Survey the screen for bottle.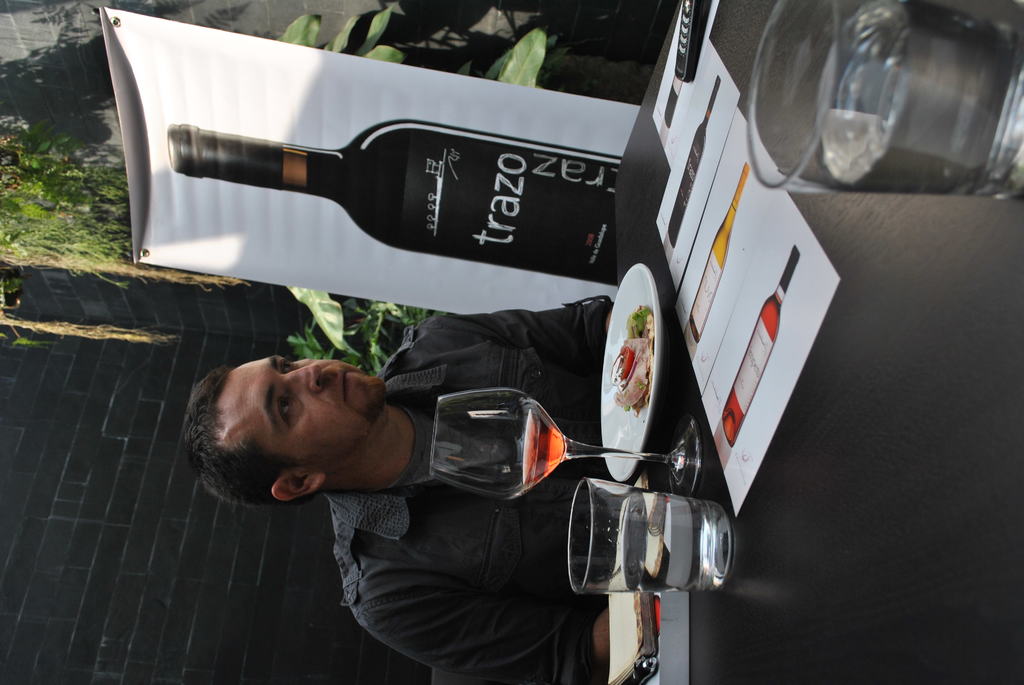
Survey found: [111, 66, 645, 274].
